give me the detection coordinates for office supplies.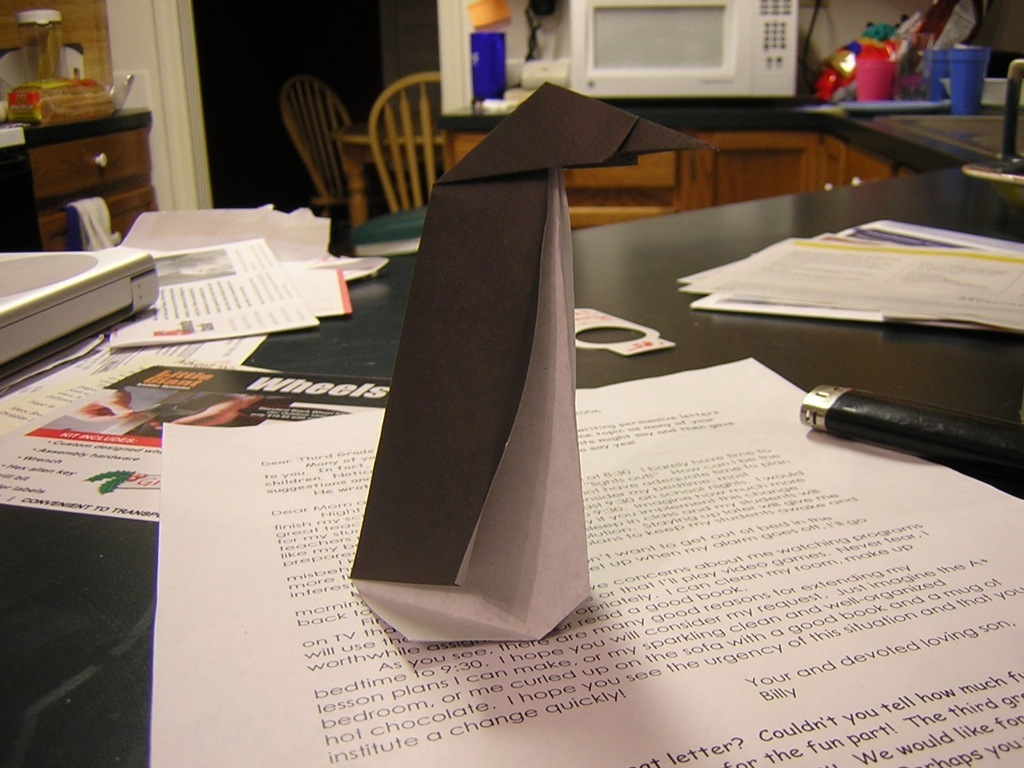
box(63, 208, 139, 237).
